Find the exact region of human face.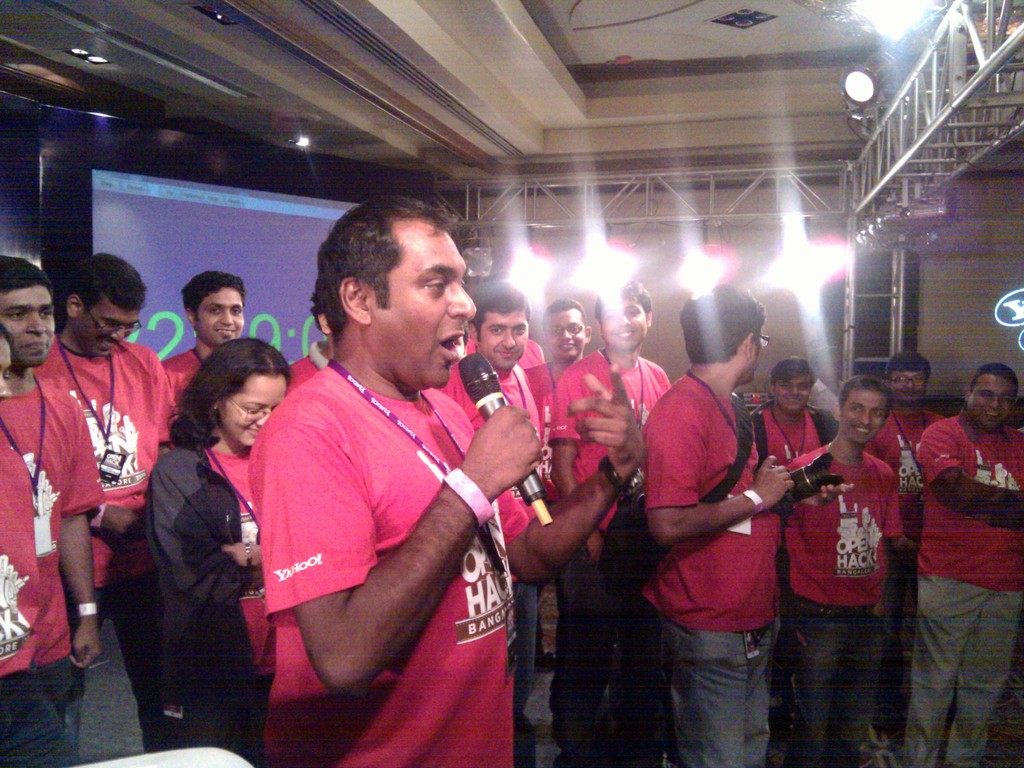
Exact region: {"left": 216, "top": 373, "right": 284, "bottom": 445}.
